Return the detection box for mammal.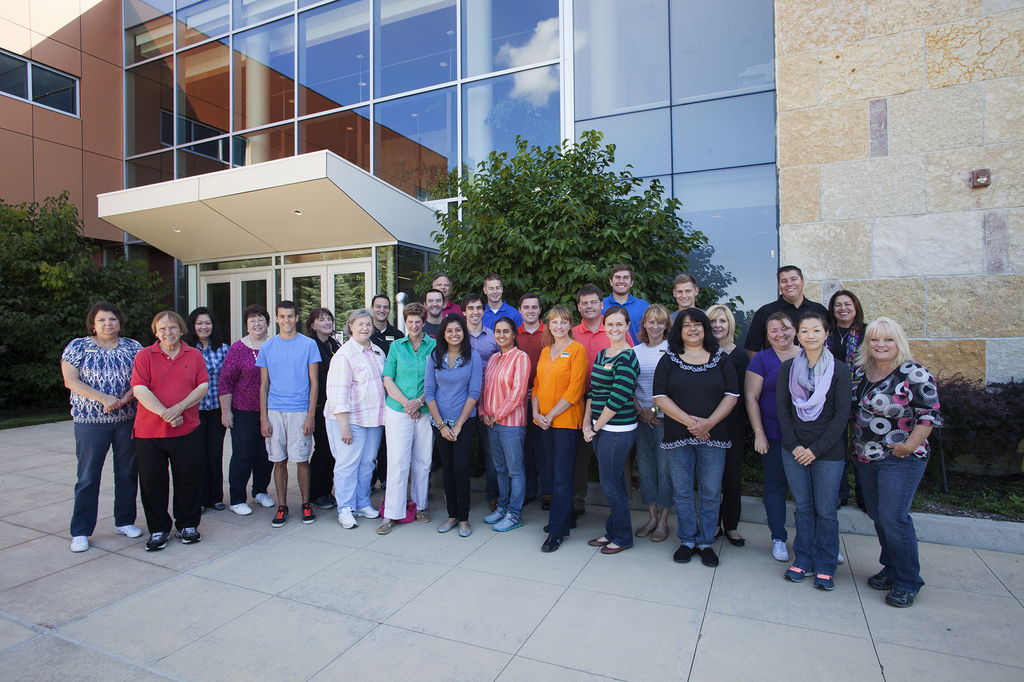
[666, 273, 707, 327].
